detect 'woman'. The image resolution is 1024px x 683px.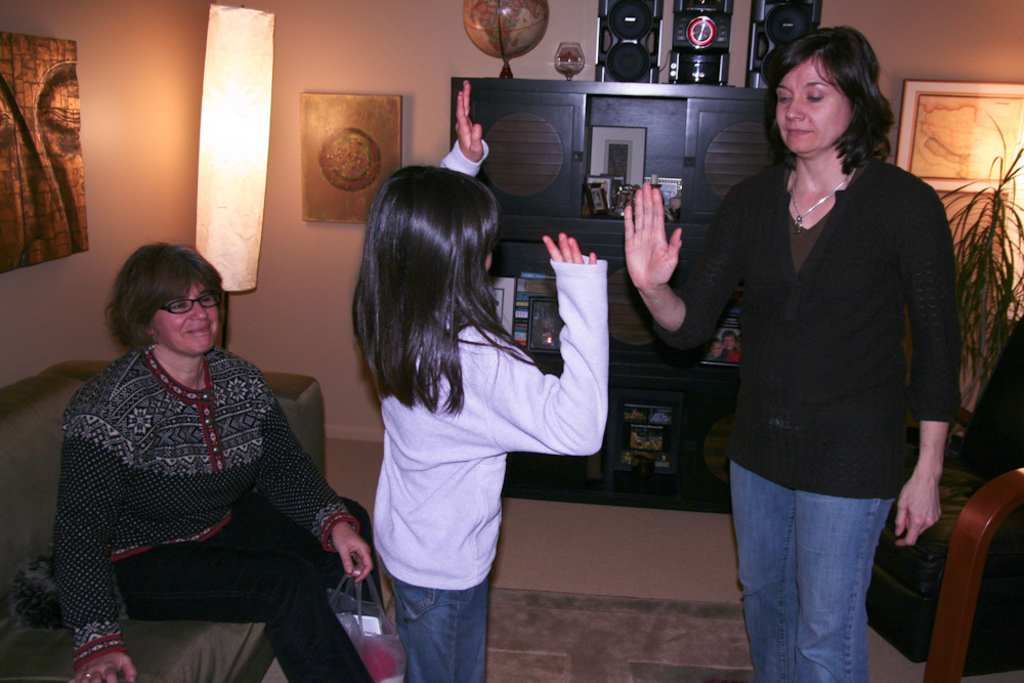
select_region(615, 25, 964, 682).
